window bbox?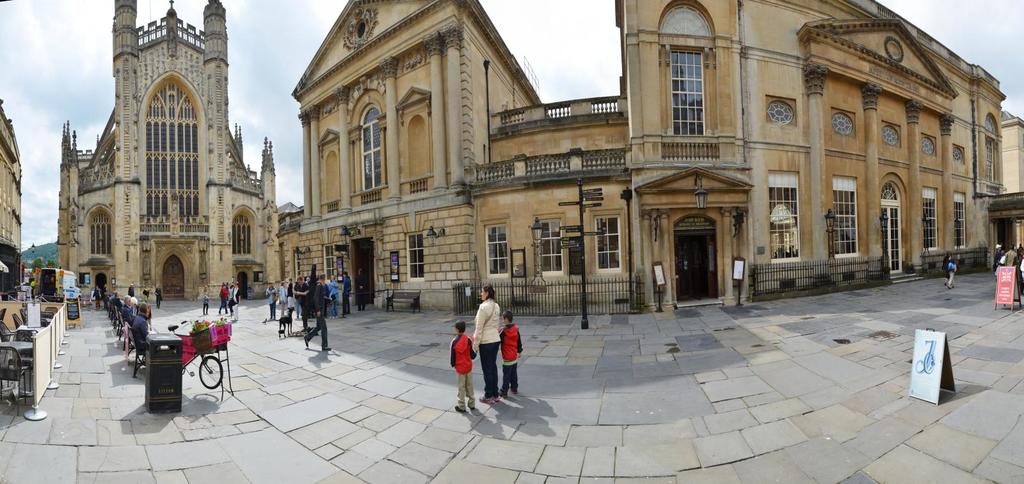
<region>326, 247, 336, 279</region>
